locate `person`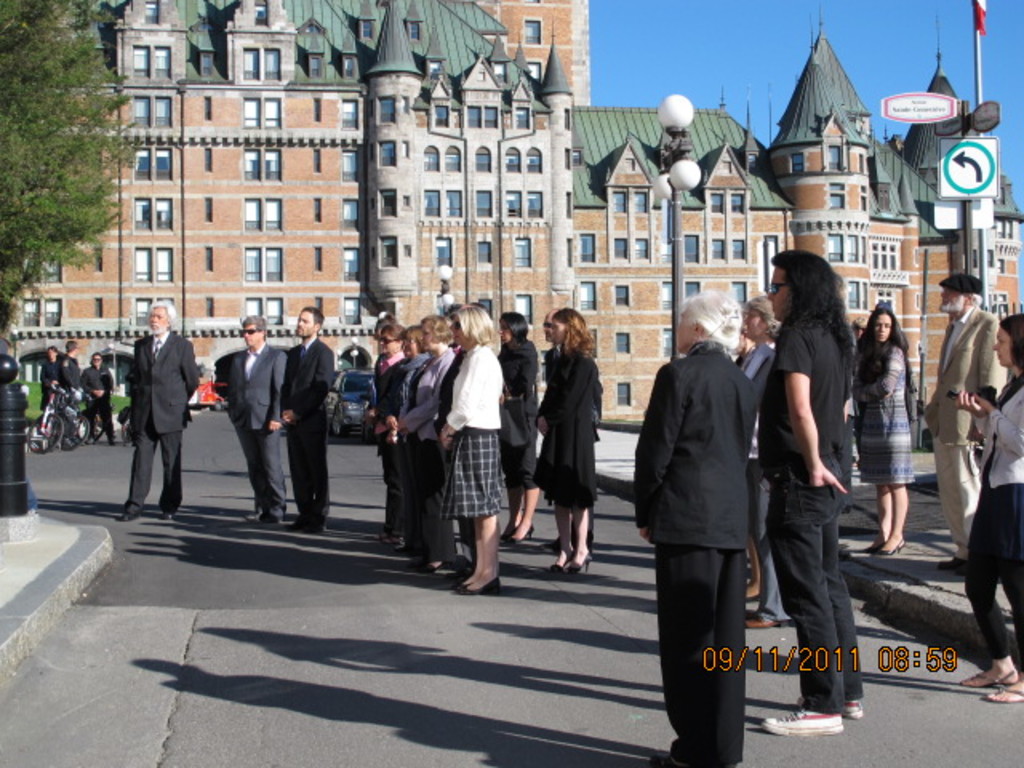
<box>627,283,758,766</box>
